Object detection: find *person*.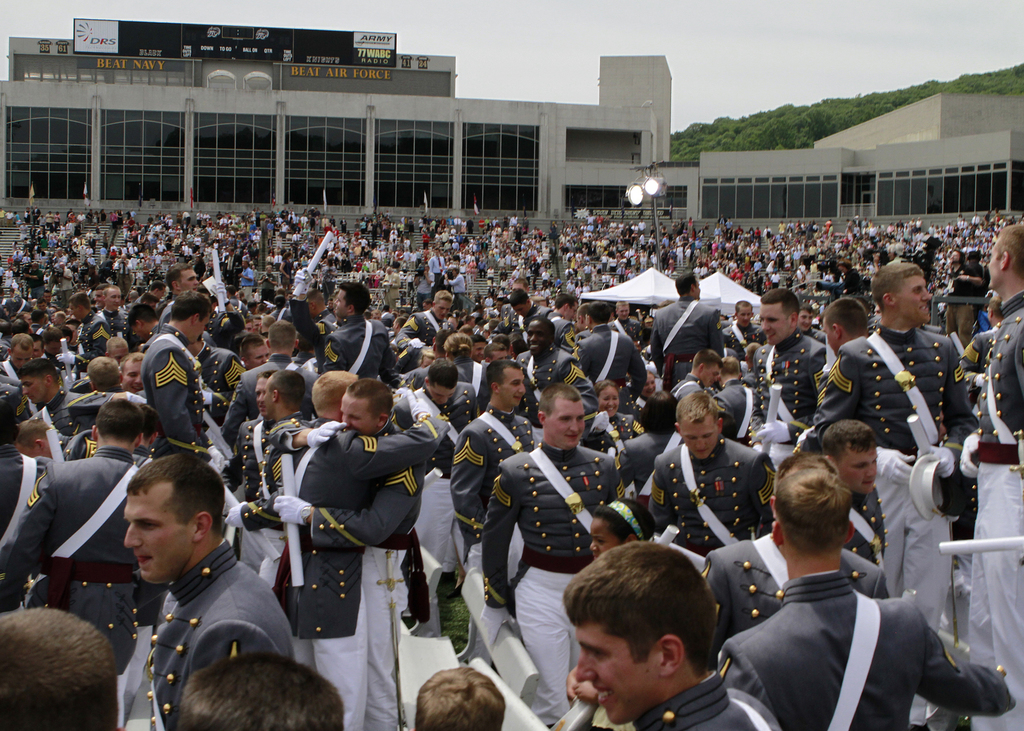
(left=116, top=449, right=299, bottom=730).
